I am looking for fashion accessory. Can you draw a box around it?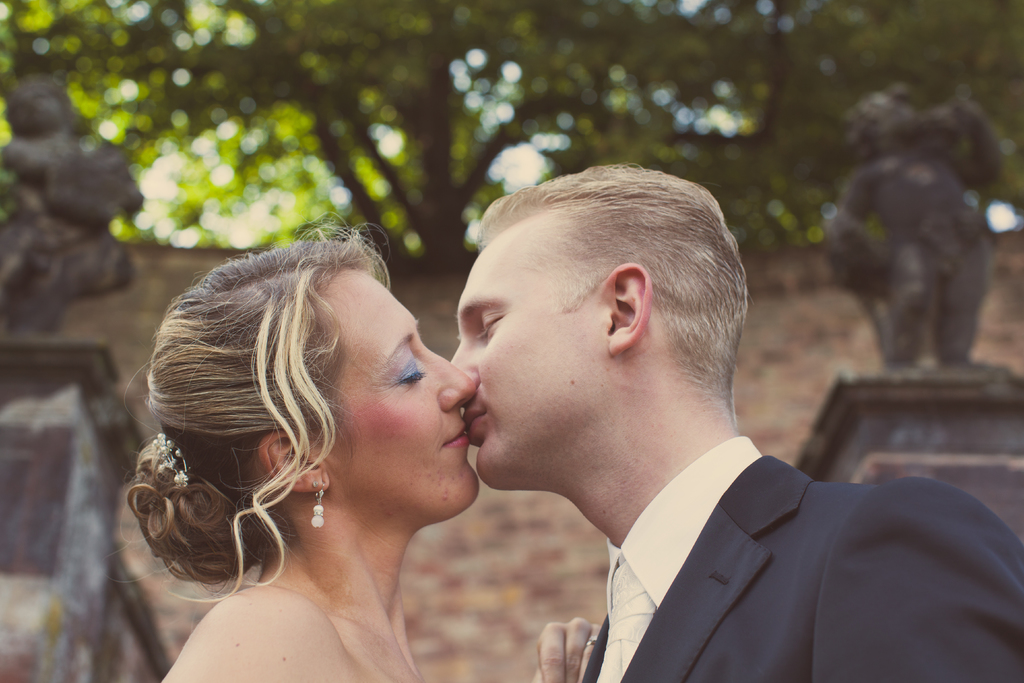
Sure, the bounding box is <region>145, 433, 191, 494</region>.
